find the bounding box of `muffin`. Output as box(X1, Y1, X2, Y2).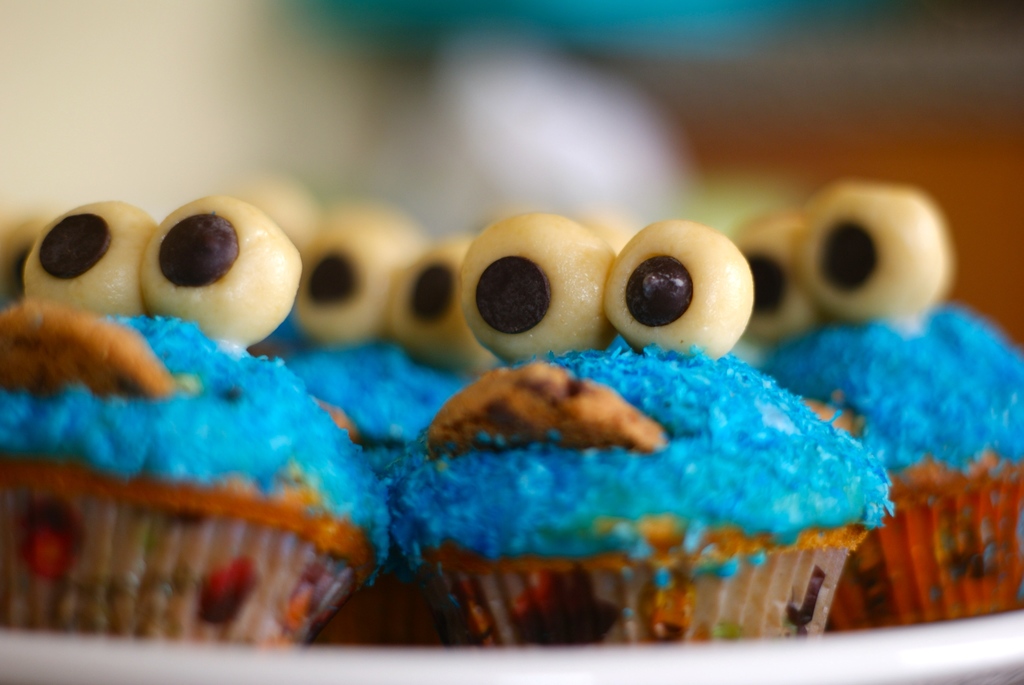
box(372, 208, 893, 647).
